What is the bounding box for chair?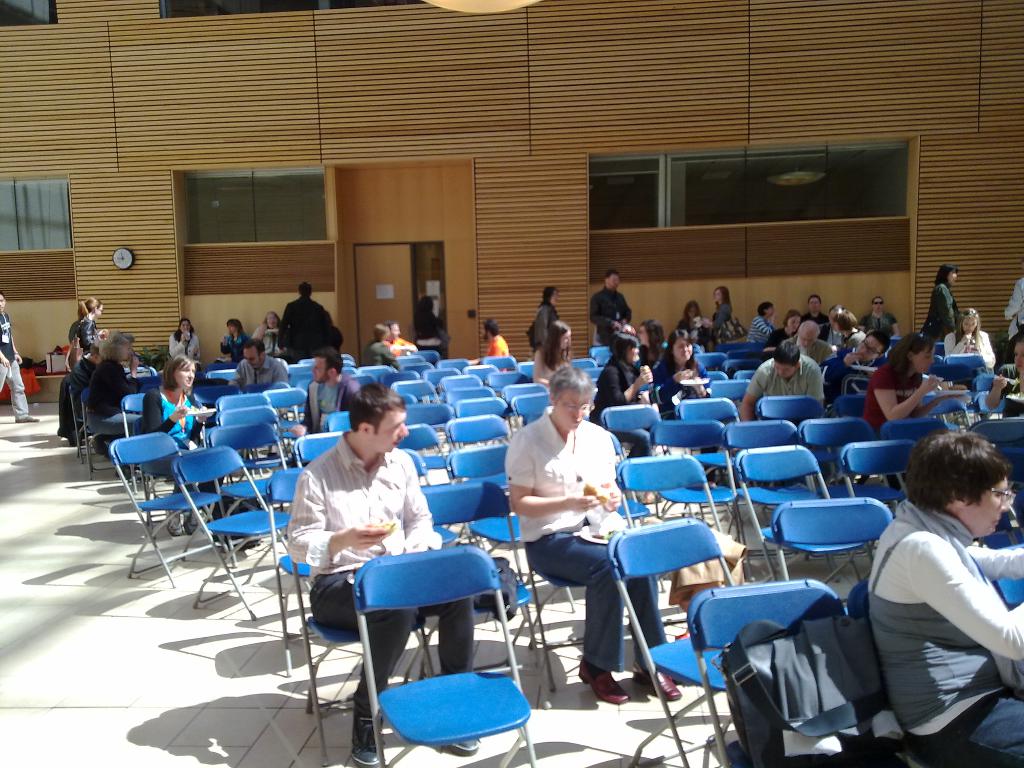
x1=989, y1=536, x2=1023, y2=605.
